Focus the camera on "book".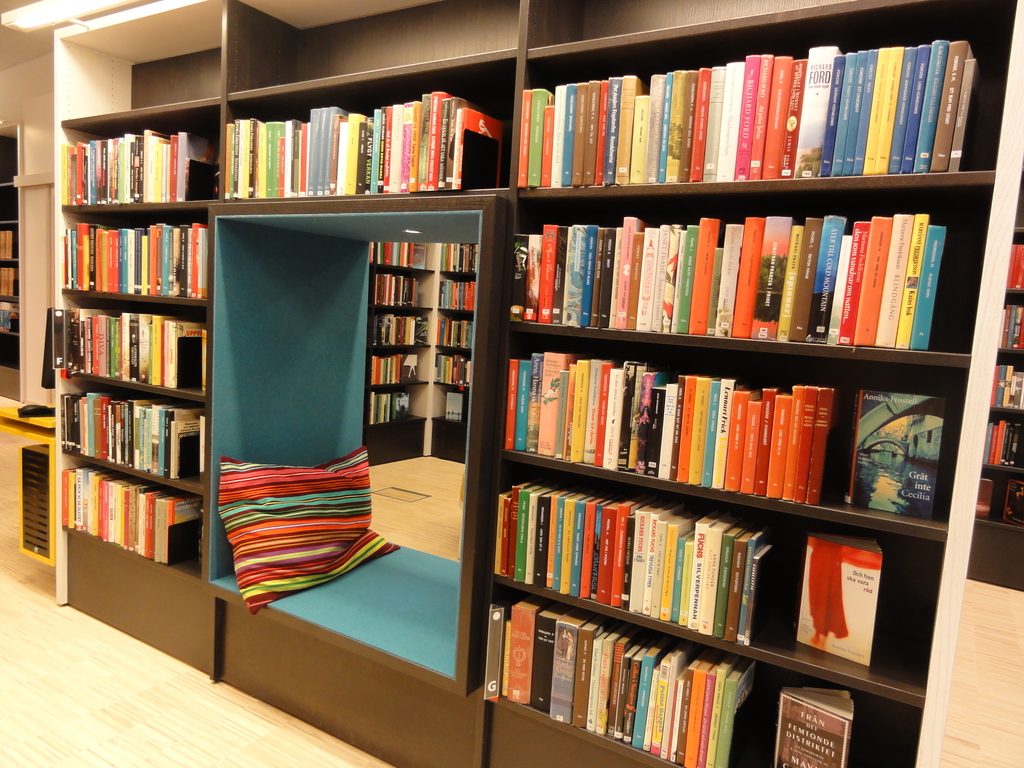
Focus region: rect(999, 239, 1023, 292).
